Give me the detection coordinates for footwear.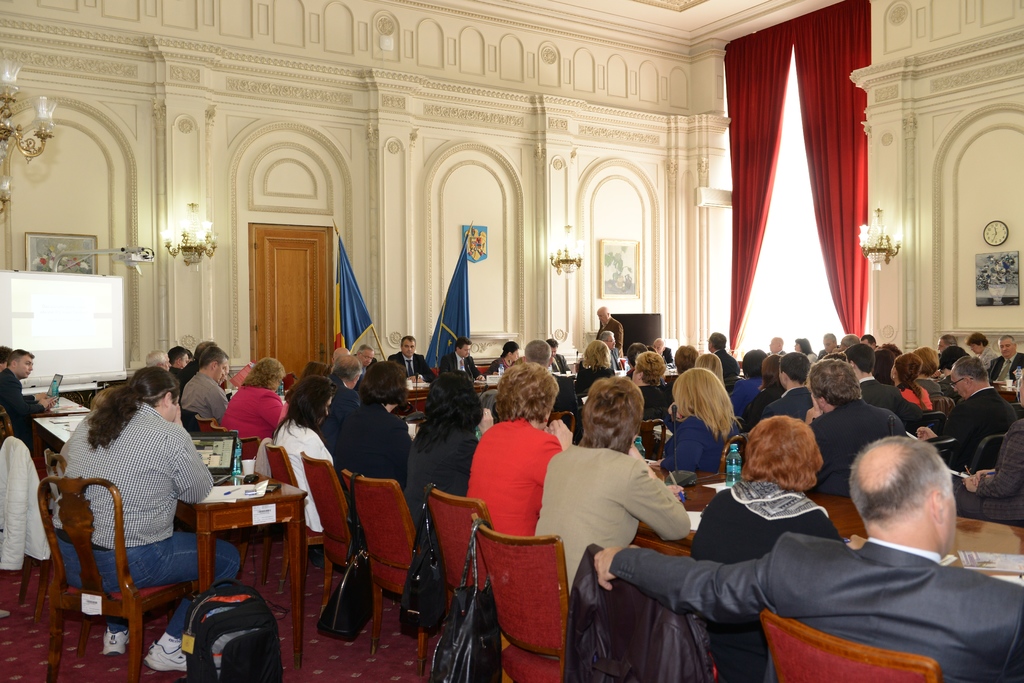
{"x1": 145, "y1": 641, "x2": 186, "y2": 675}.
